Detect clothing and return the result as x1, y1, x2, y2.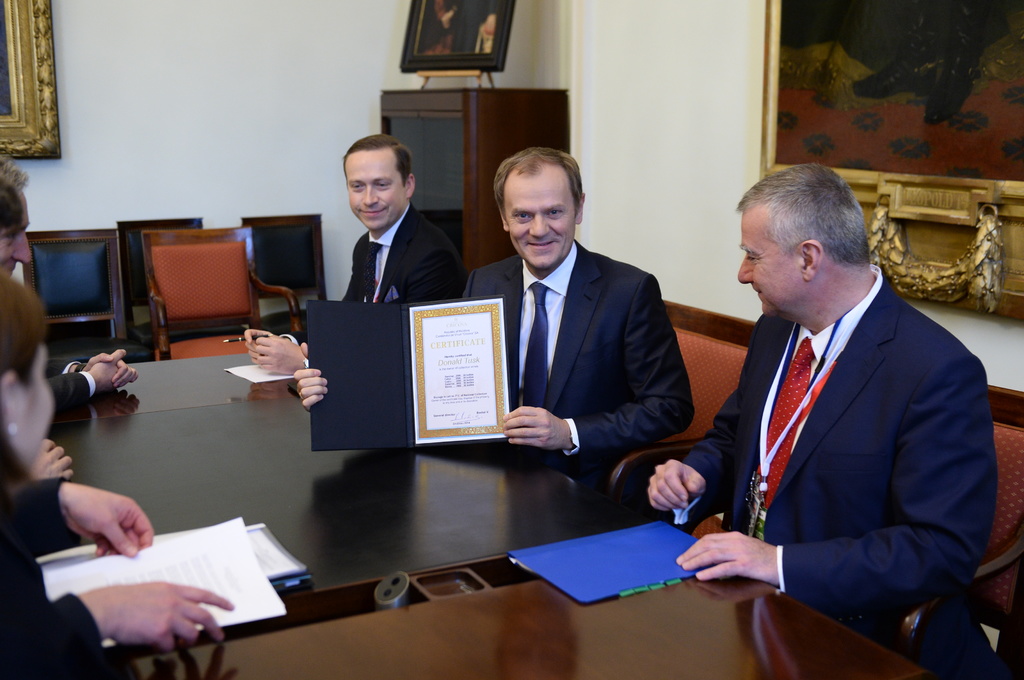
0, 477, 116, 679.
